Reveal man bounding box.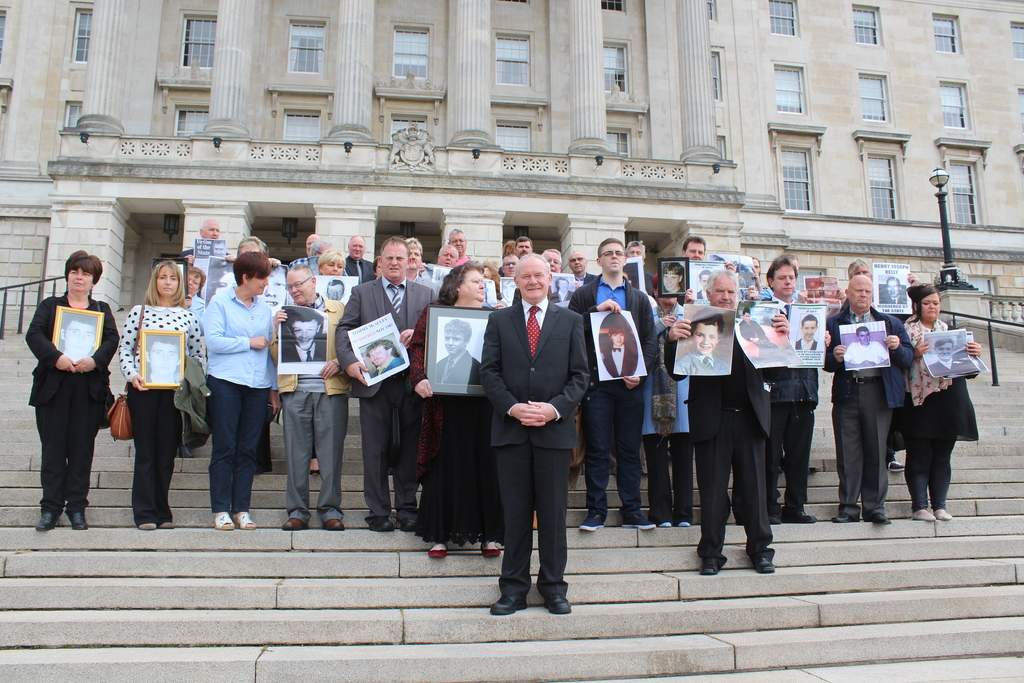
Revealed: (left=313, top=235, right=342, bottom=258).
